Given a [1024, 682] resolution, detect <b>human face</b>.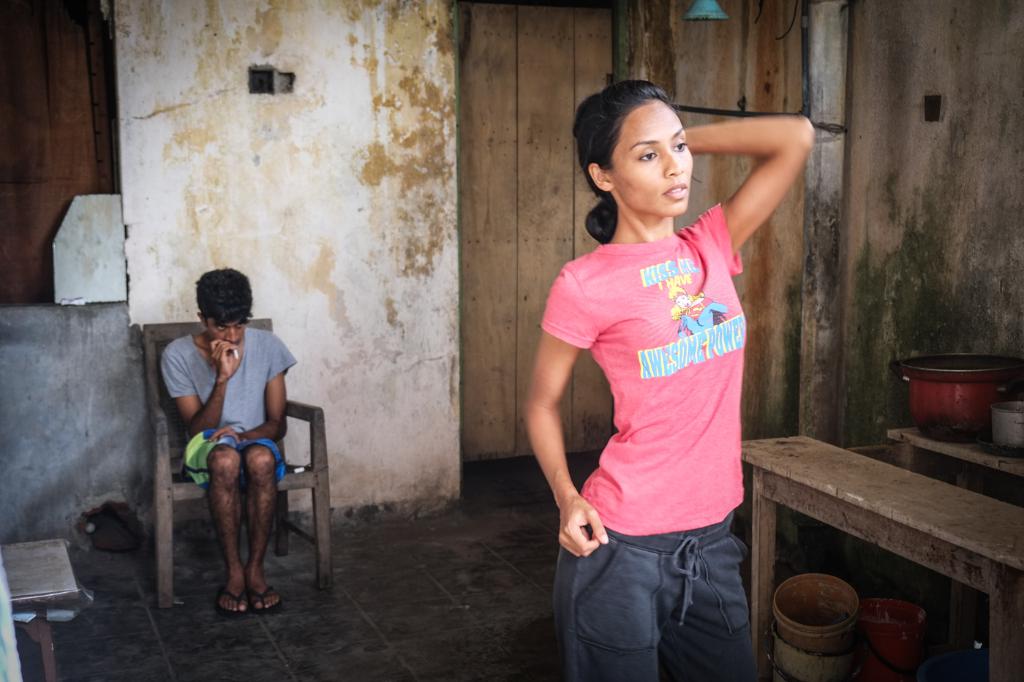
[left=206, top=321, right=246, bottom=347].
